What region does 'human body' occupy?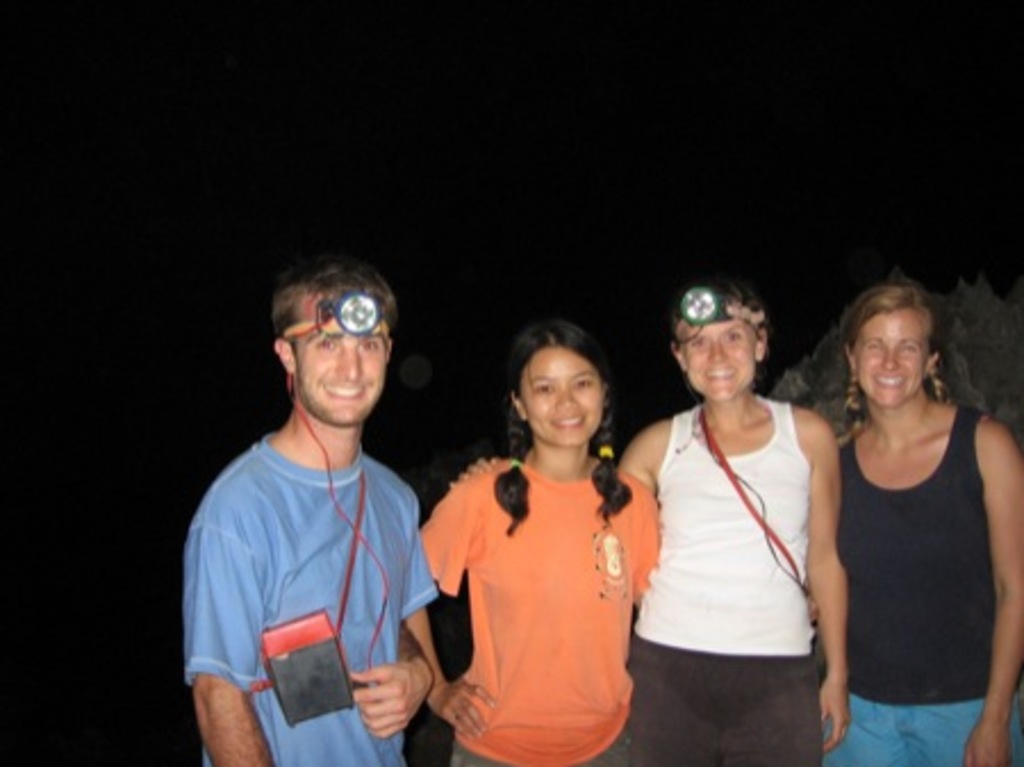
<bbox>400, 316, 662, 765</bbox>.
